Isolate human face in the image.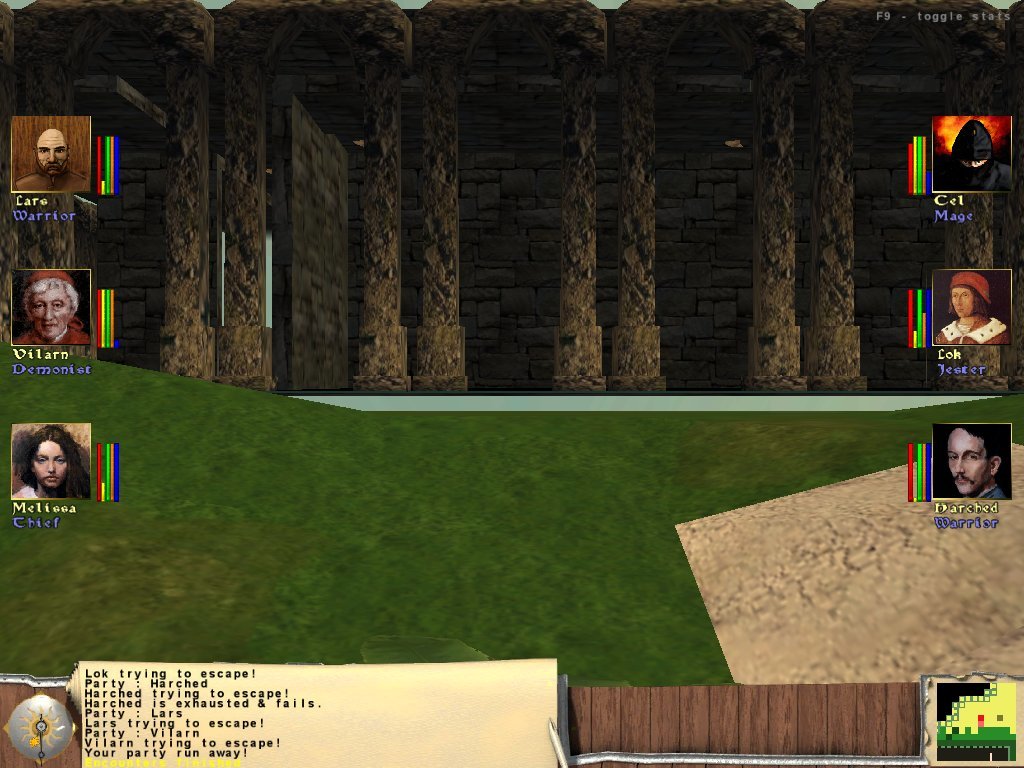
Isolated region: <region>35, 135, 64, 176</region>.
